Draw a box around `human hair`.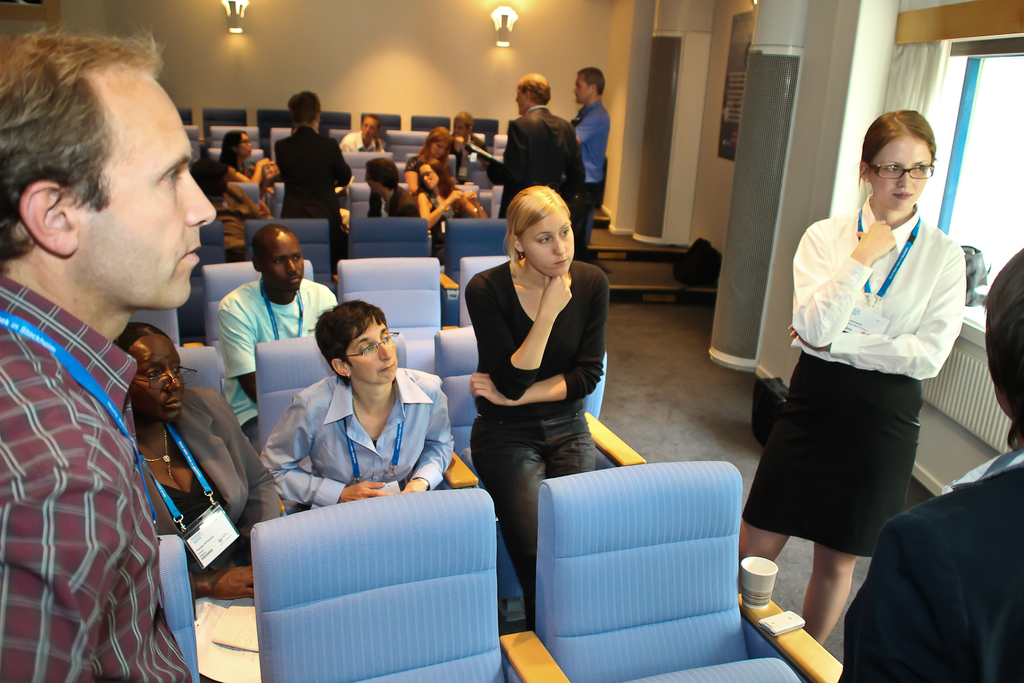
Rect(855, 104, 937, 183).
